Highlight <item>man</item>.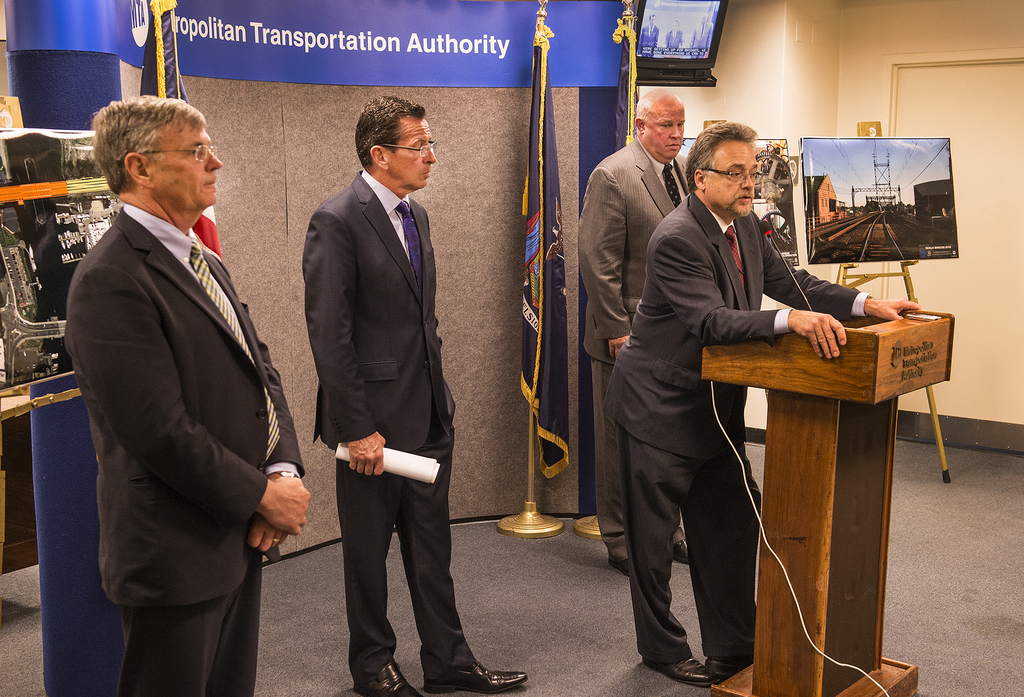
Highlighted region: [left=51, top=67, right=310, bottom=678].
